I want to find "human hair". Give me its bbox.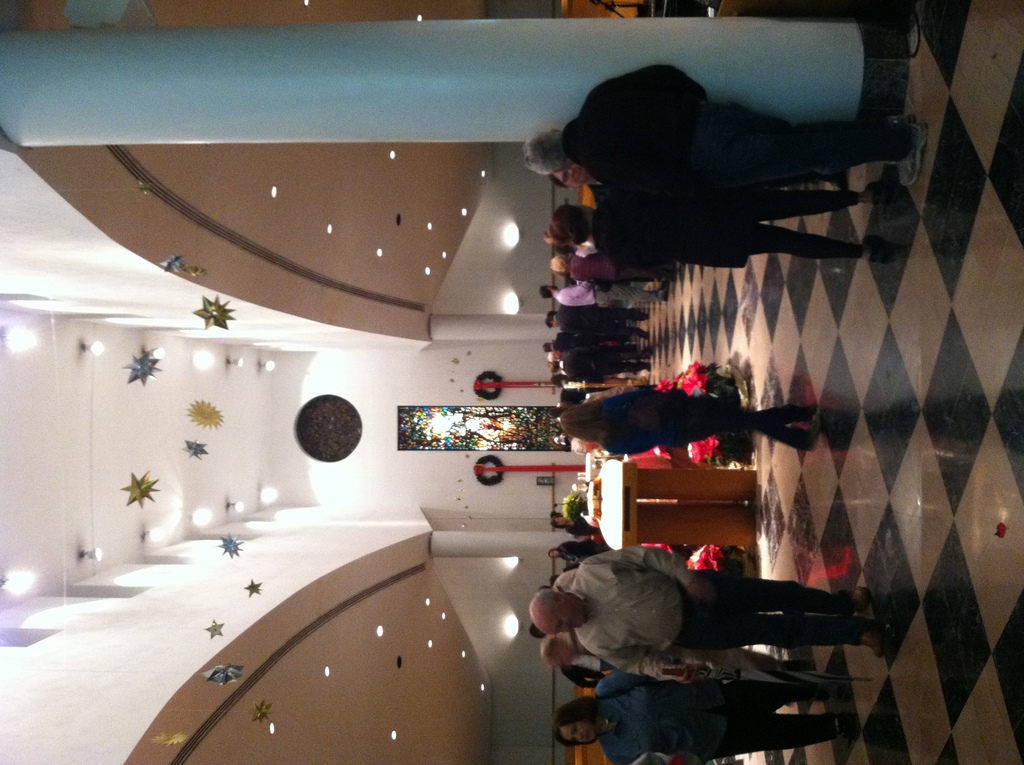
box=[550, 204, 595, 248].
